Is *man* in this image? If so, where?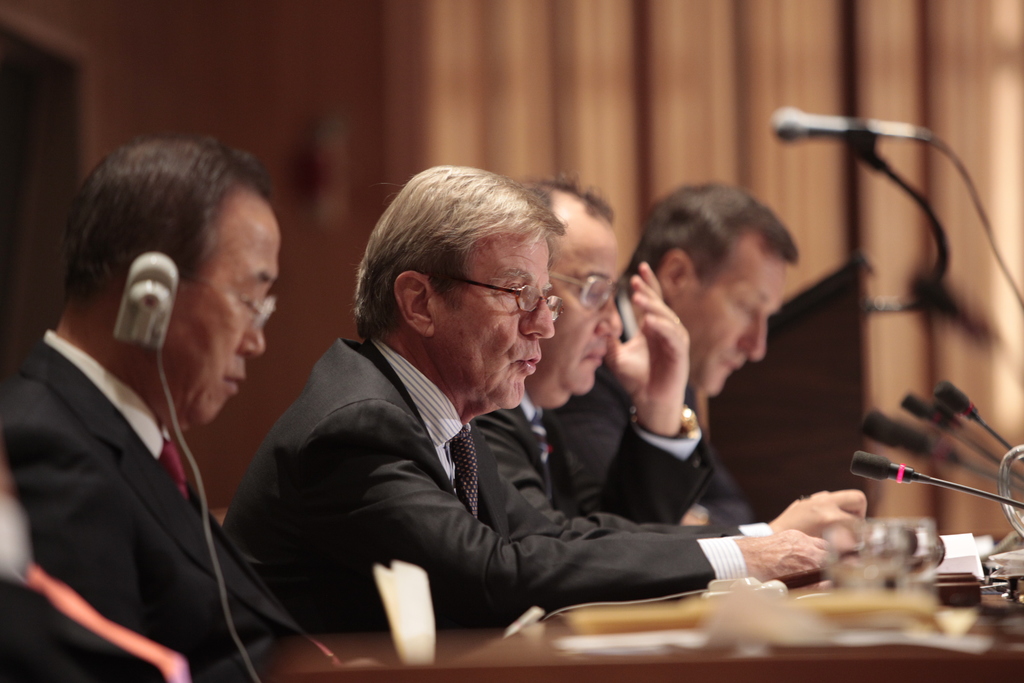
Yes, at x1=548 y1=178 x2=797 y2=535.
